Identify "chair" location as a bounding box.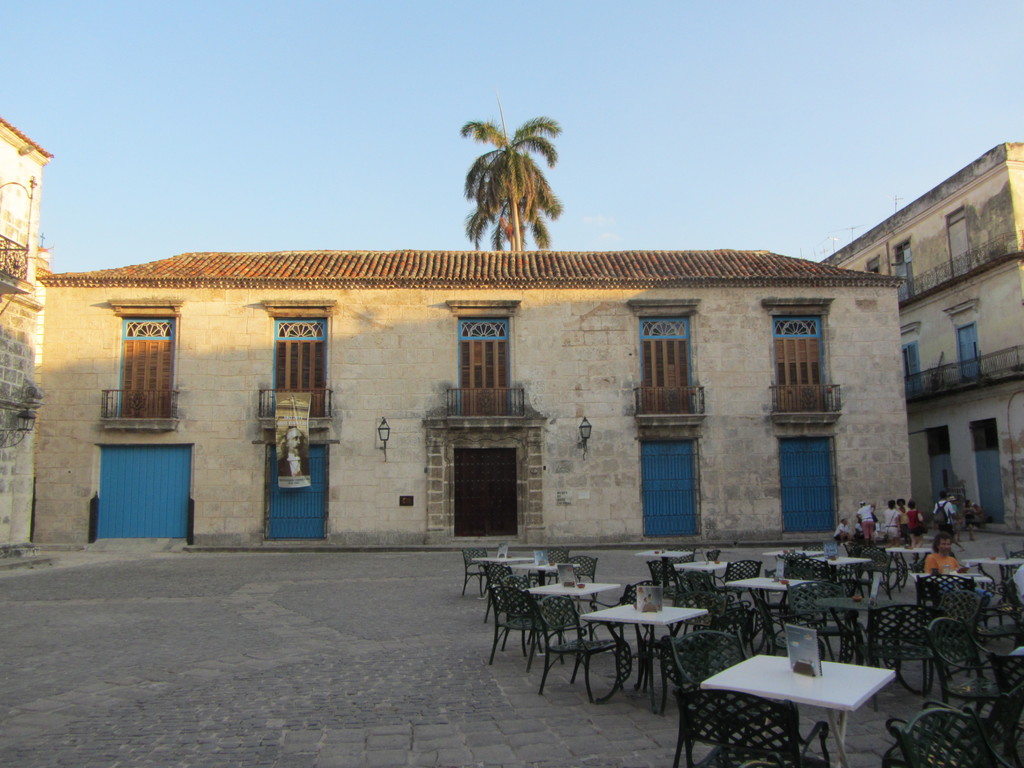
locate(931, 589, 988, 677).
